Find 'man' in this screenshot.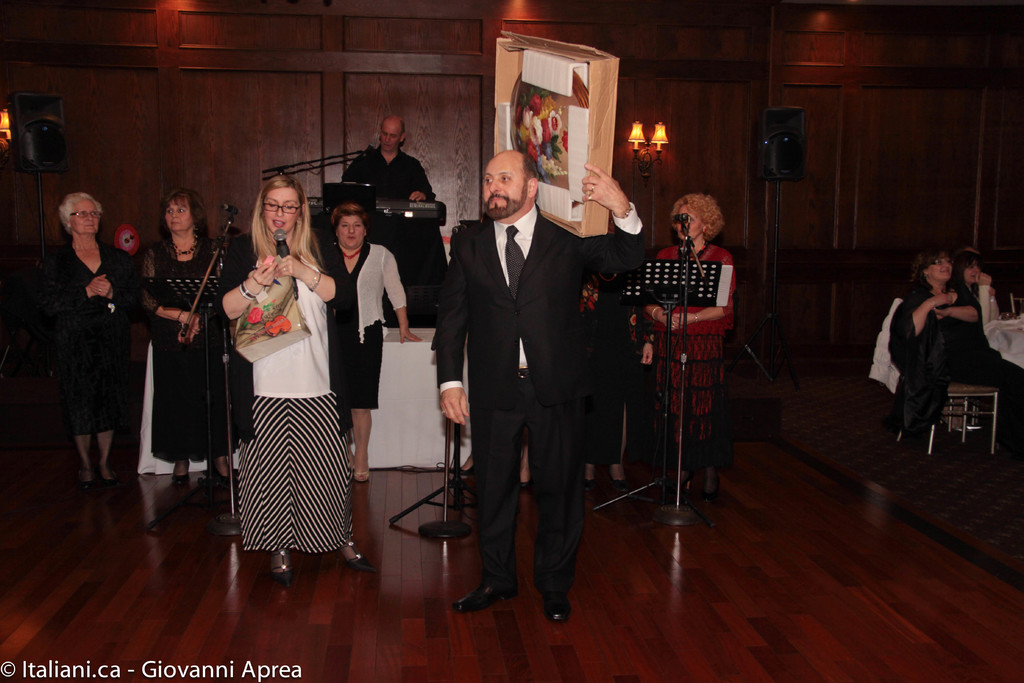
The bounding box for 'man' is locate(435, 149, 646, 623).
